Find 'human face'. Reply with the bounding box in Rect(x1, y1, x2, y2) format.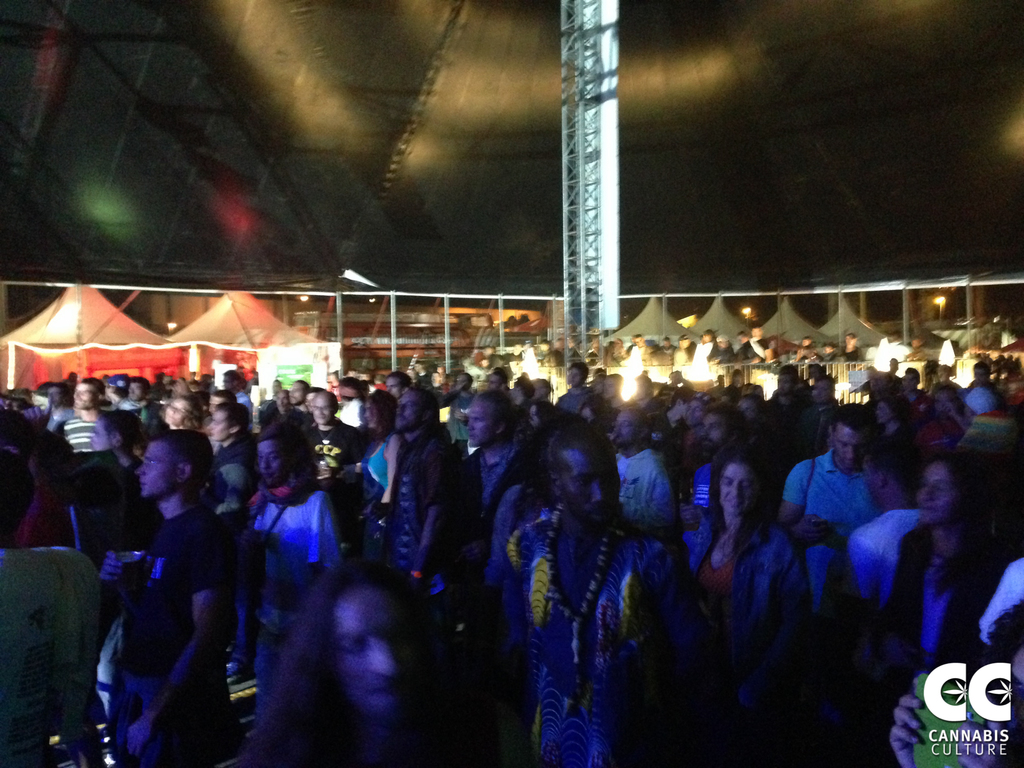
Rect(811, 380, 832, 403).
